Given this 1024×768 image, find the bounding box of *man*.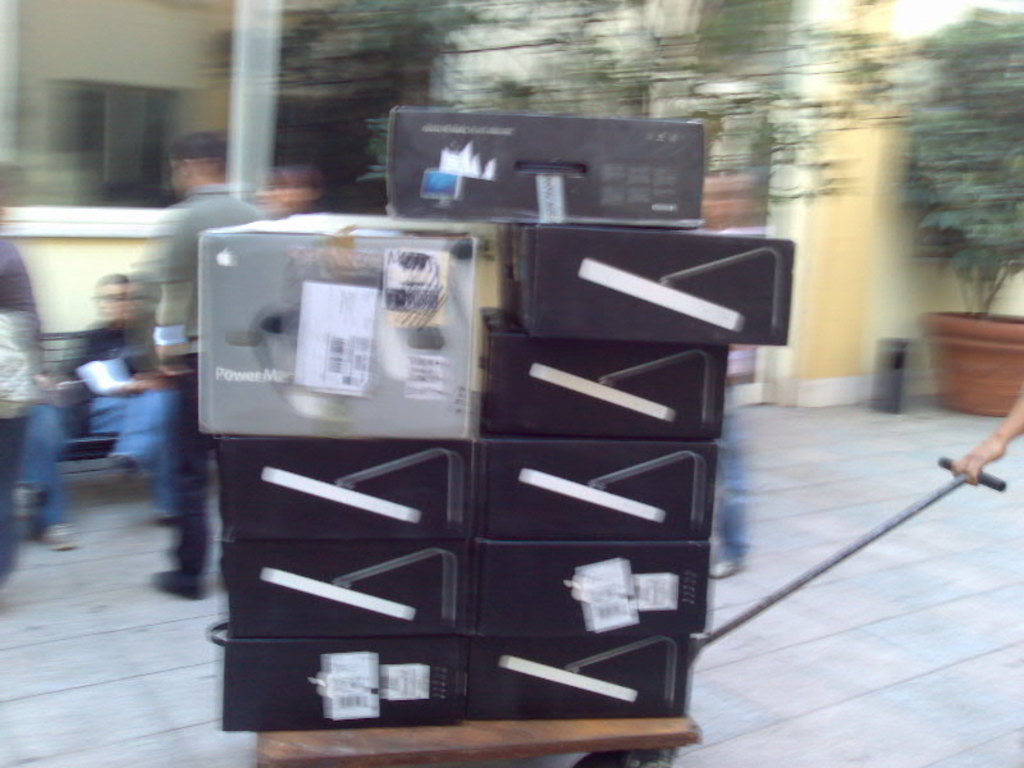
{"x1": 33, "y1": 227, "x2": 202, "y2": 590}.
